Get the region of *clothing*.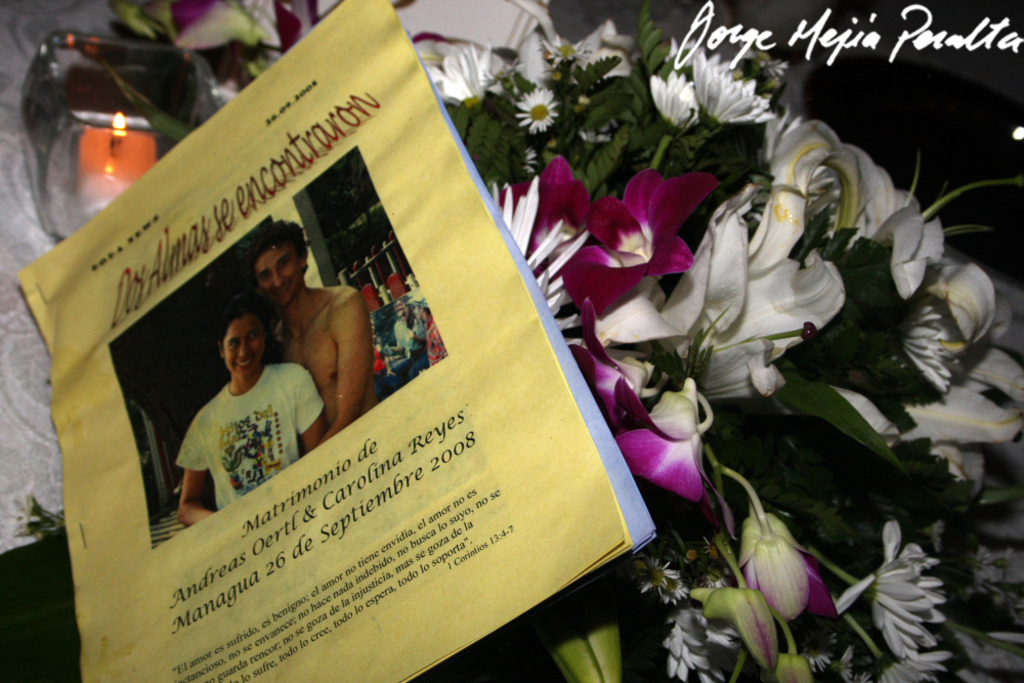
{"left": 176, "top": 330, "right": 308, "bottom": 508}.
